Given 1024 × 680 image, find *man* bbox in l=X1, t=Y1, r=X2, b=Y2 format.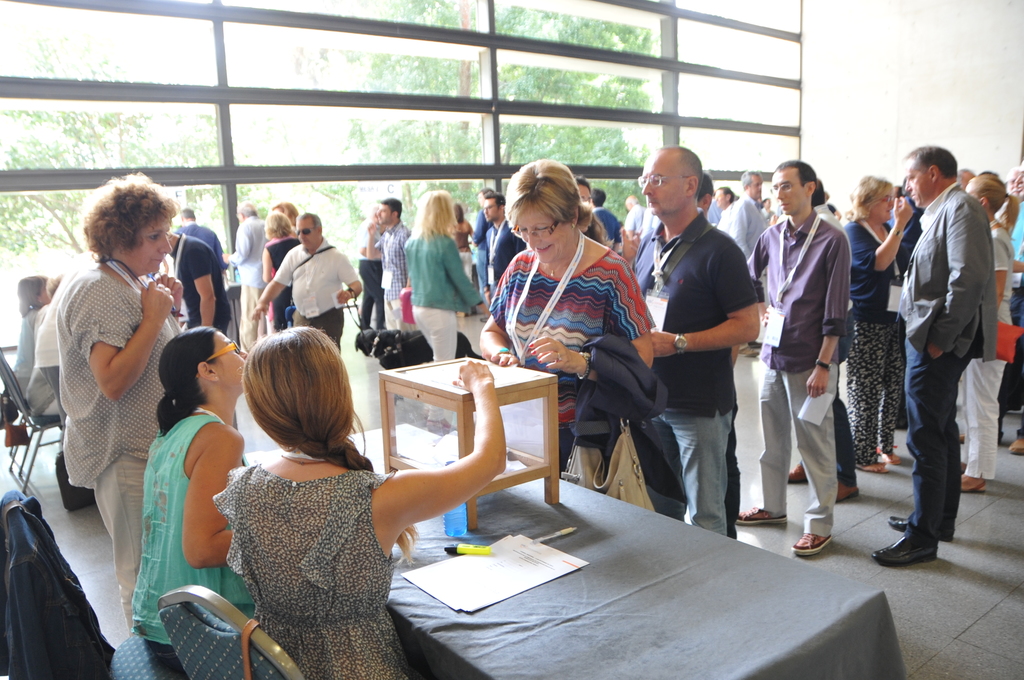
l=229, t=200, r=270, b=355.
